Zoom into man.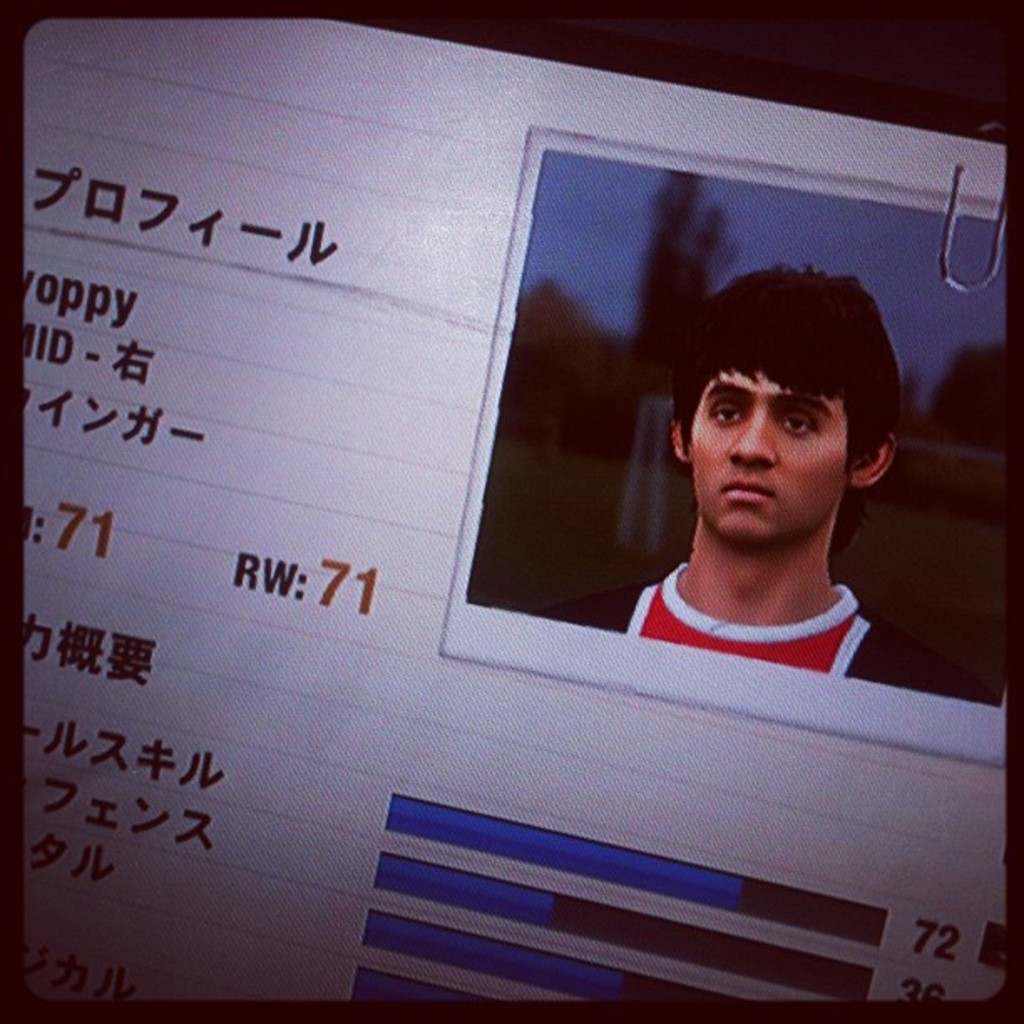
Zoom target: bbox=(547, 263, 929, 694).
